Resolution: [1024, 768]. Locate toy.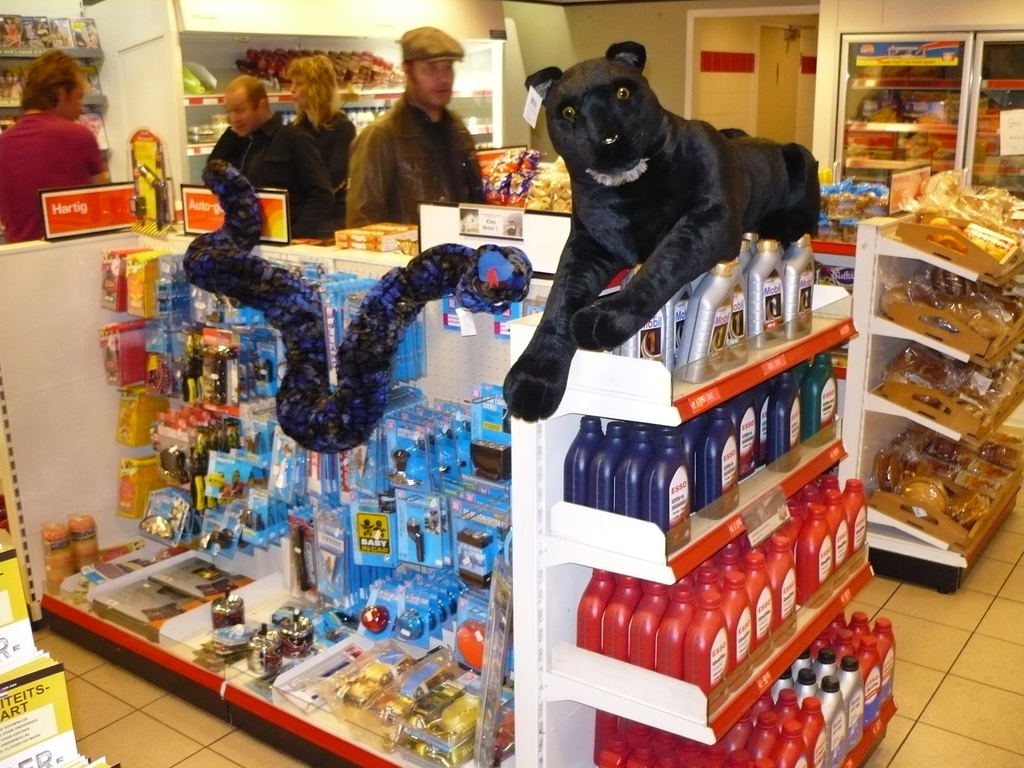
region(179, 165, 532, 455).
